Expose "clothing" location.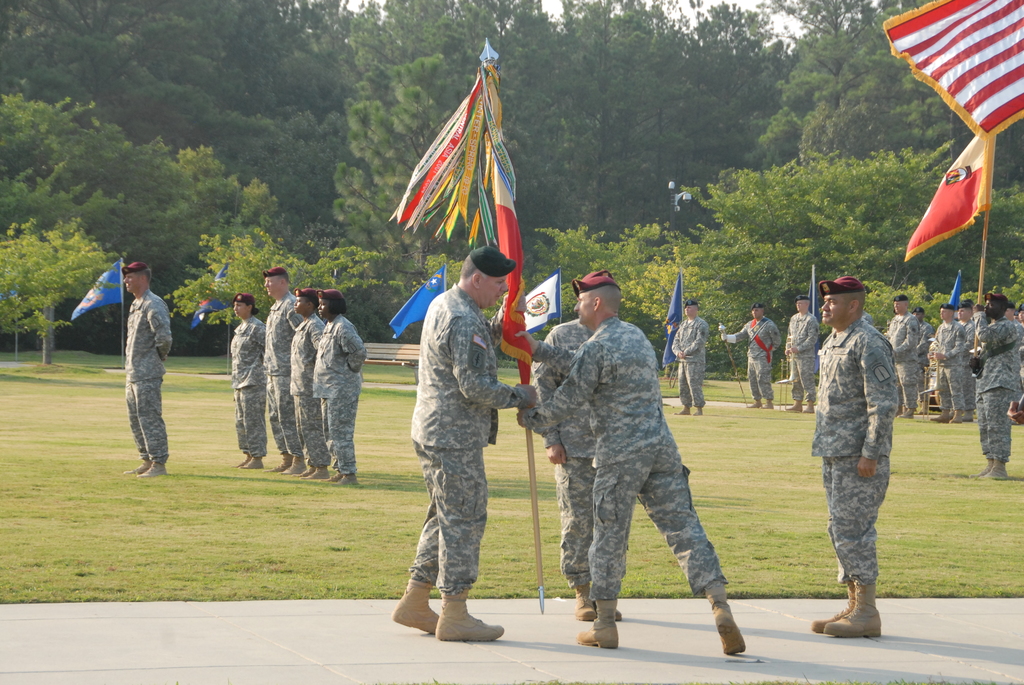
Exposed at [left=268, top=290, right=302, bottom=459].
